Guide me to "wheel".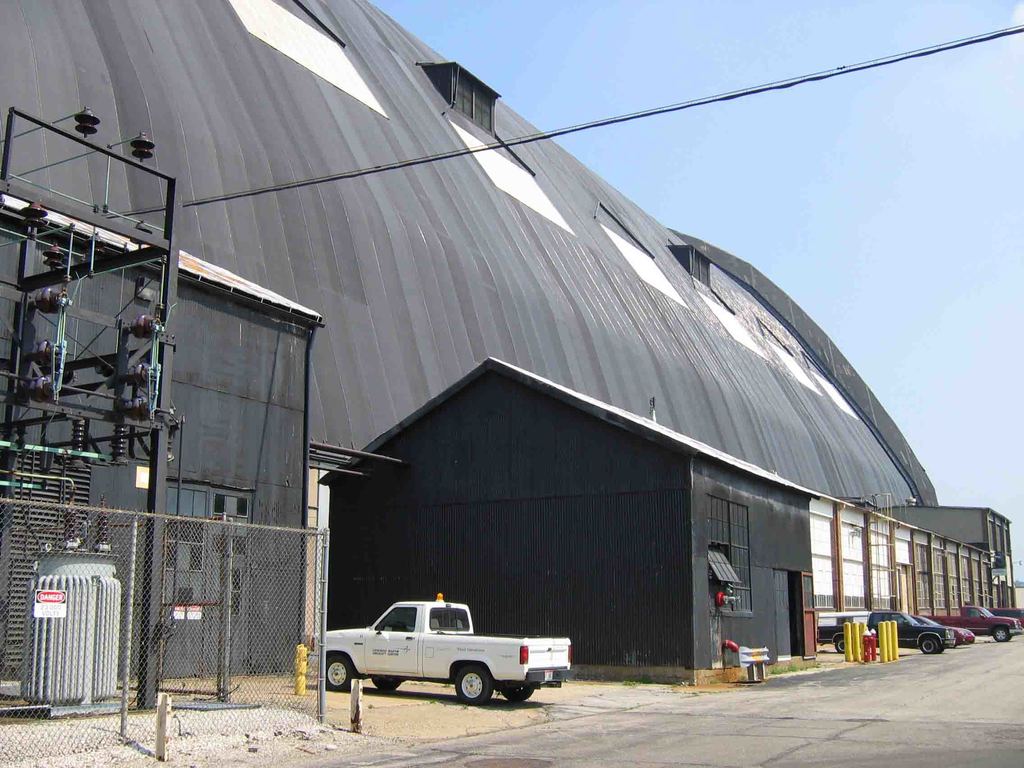
Guidance: 996/626/1007/642.
